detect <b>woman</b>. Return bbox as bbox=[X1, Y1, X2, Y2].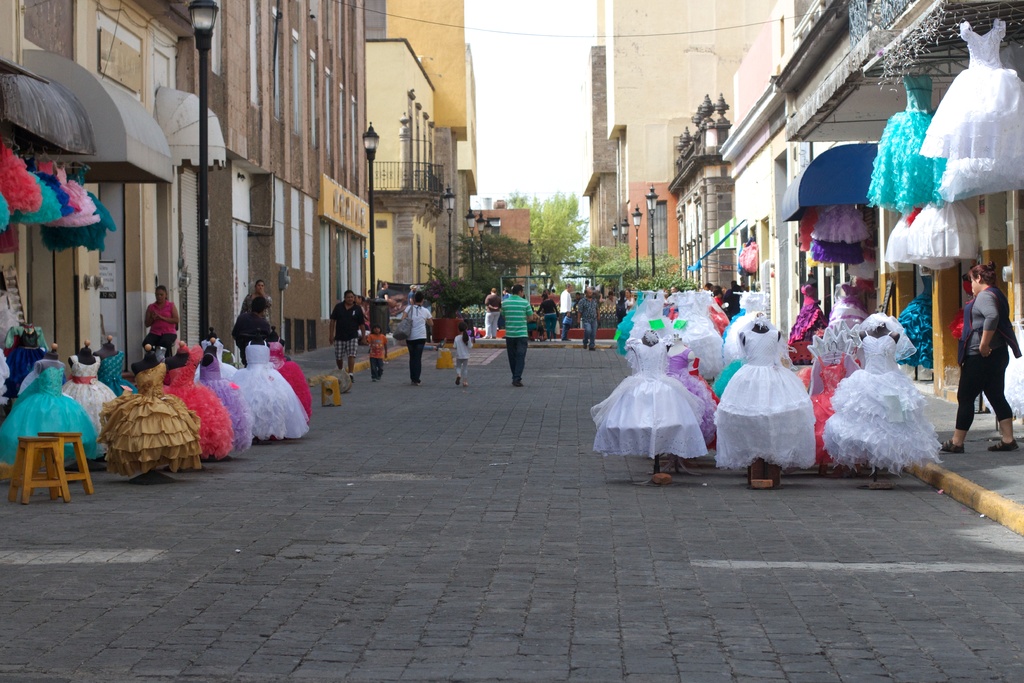
bbox=[615, 290, 630, 327].
